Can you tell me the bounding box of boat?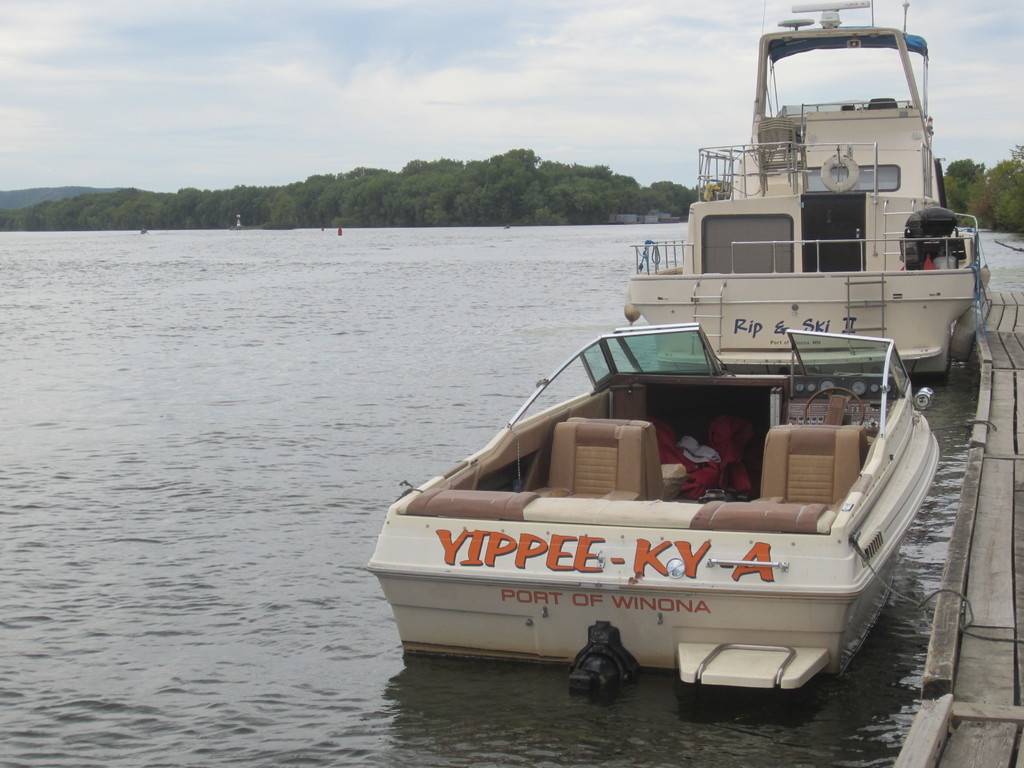
[366, 288, 951, 693].
